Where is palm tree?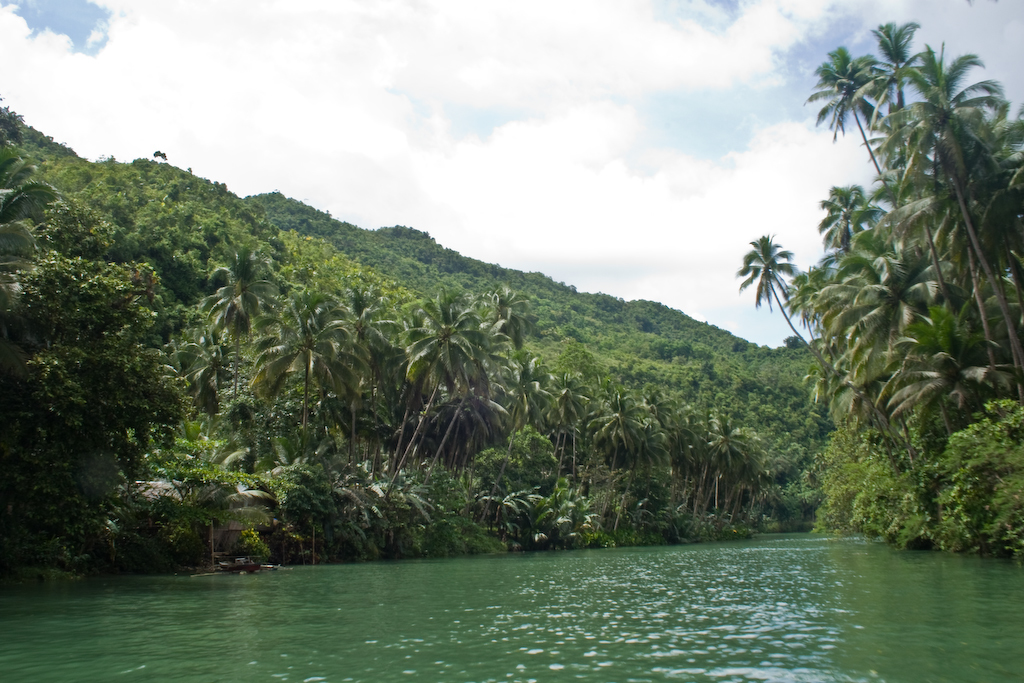
bbox(828, 45, 890, 219).
